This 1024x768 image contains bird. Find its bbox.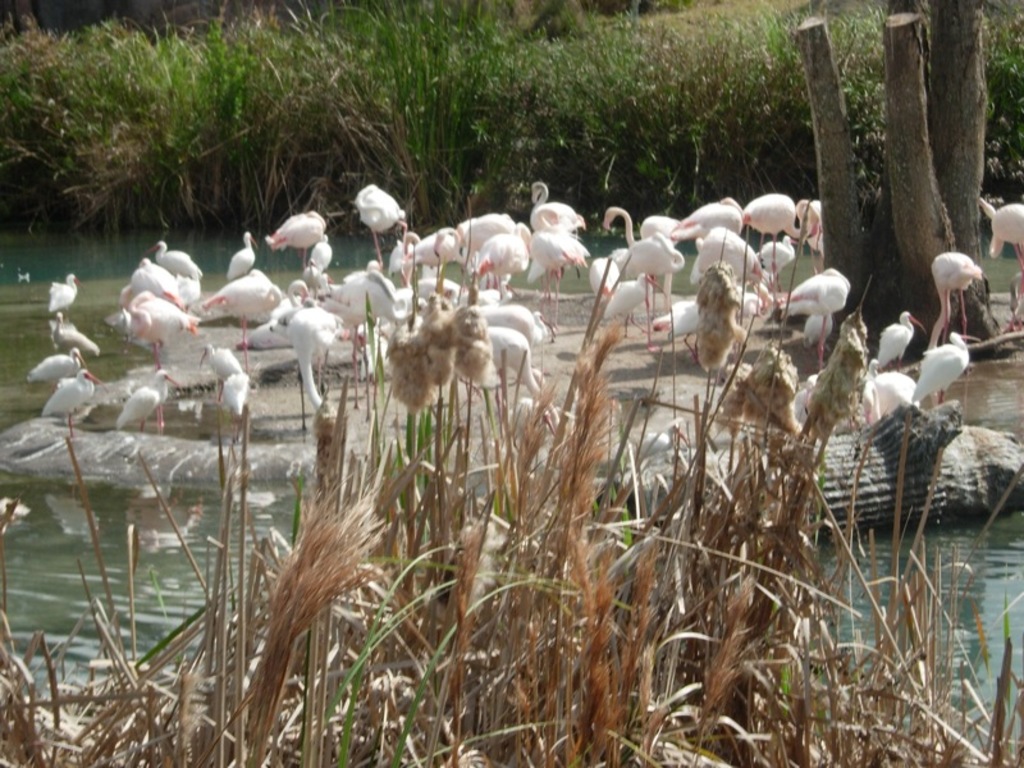
(x1=47, y1=271, x2=86, y2=315).
